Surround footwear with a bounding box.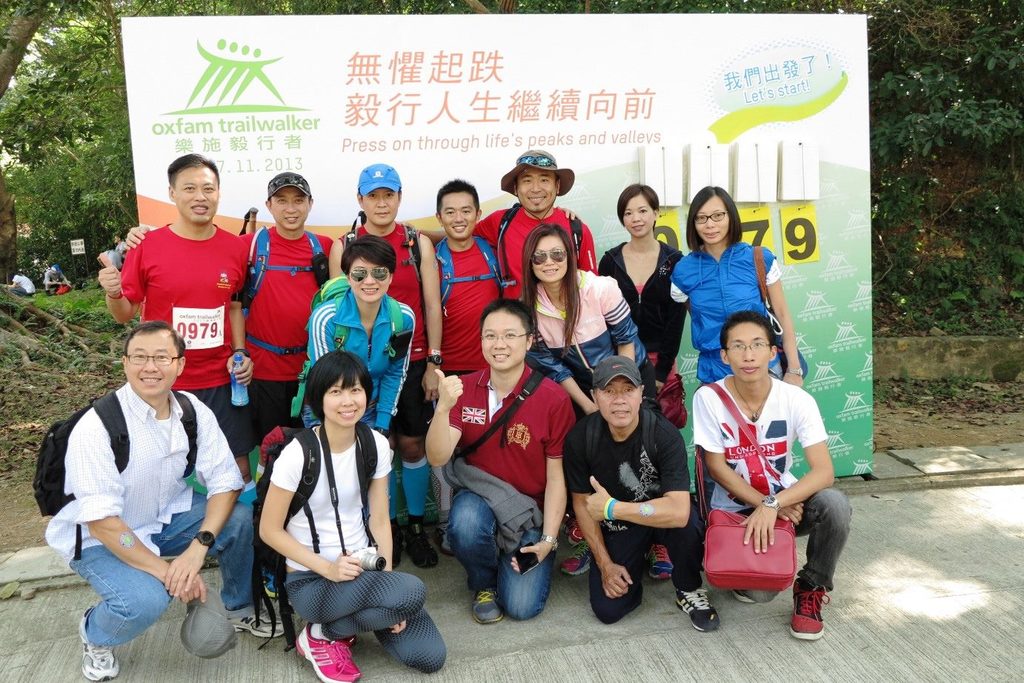
rect(727, 586, 752, 604).
